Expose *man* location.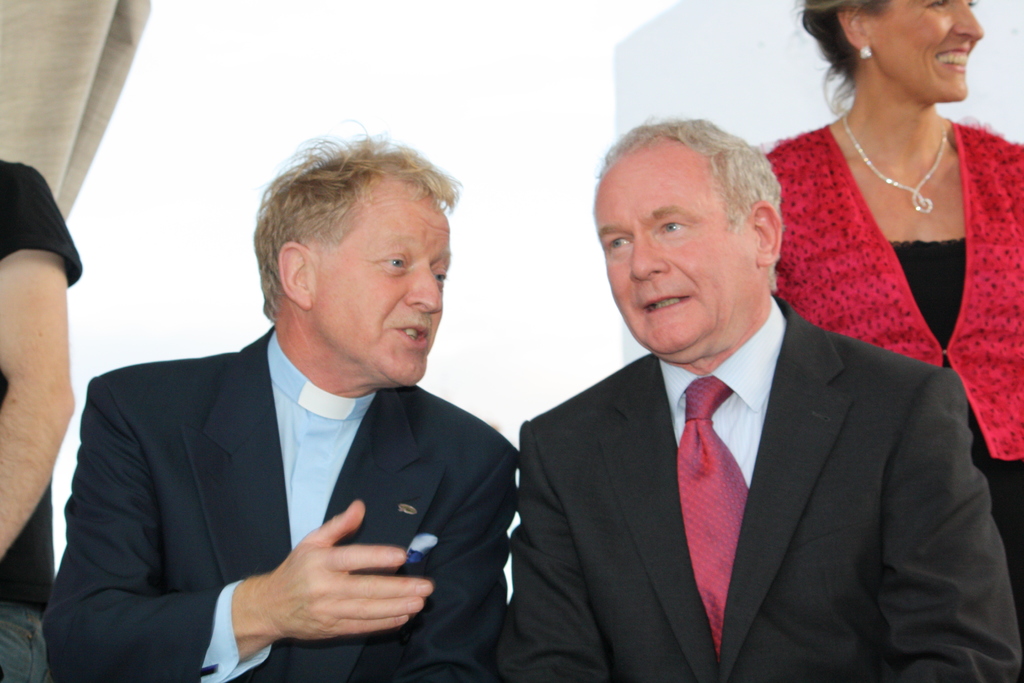
Exposed at rect(46, 144, 551, 675).
